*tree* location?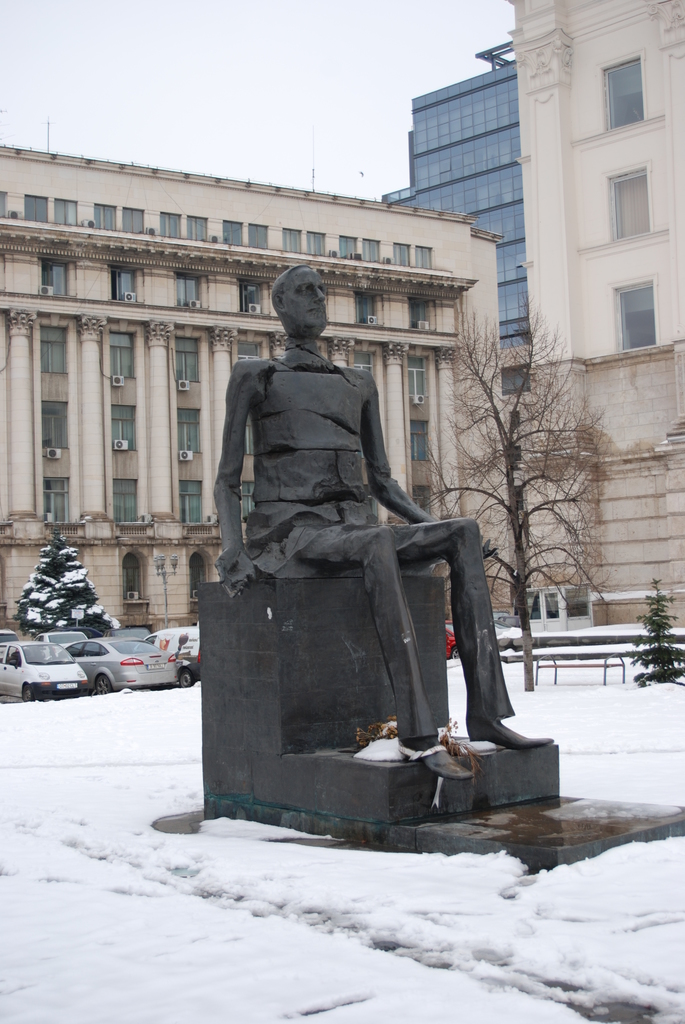
x1=413, y1=305, x2=618, y2=695
